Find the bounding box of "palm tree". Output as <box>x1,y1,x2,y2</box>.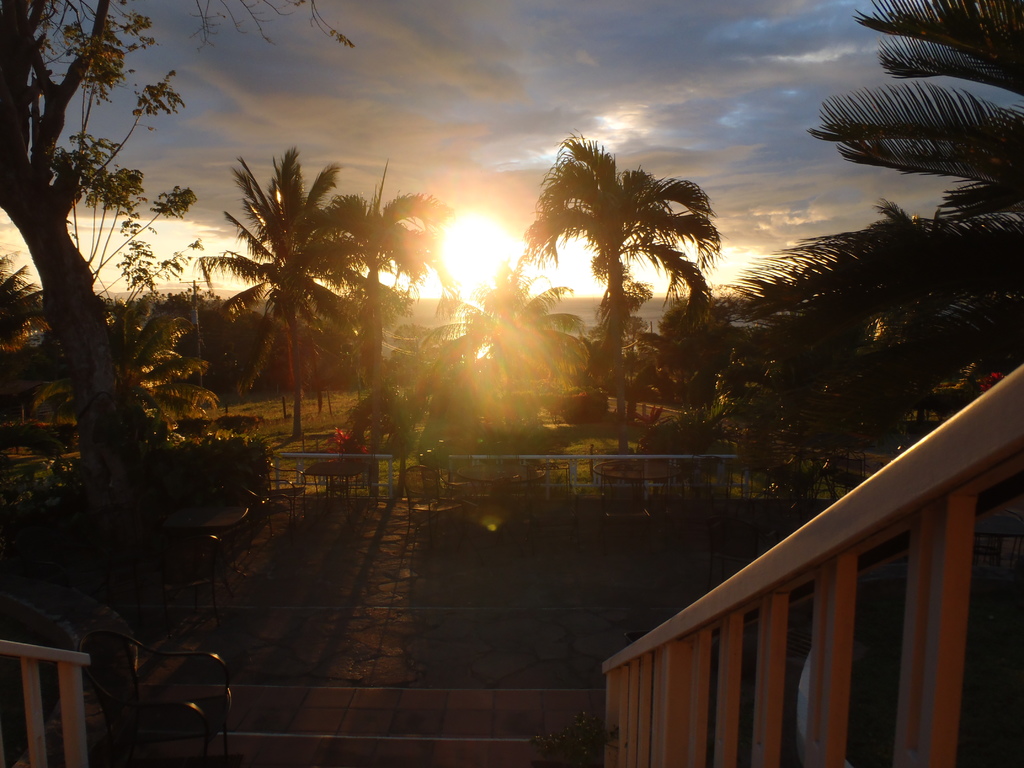
<box>508,129,724,387</box>.
